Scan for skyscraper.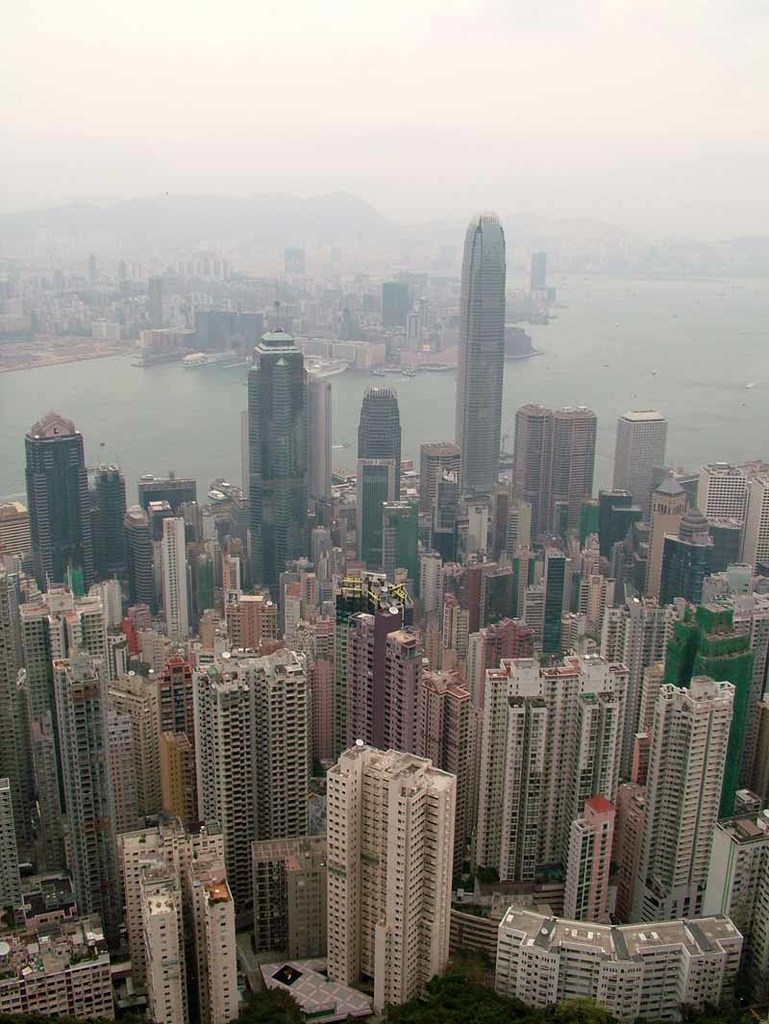
Scan result: x1=0 y1=774 x2=13 y2=898.
